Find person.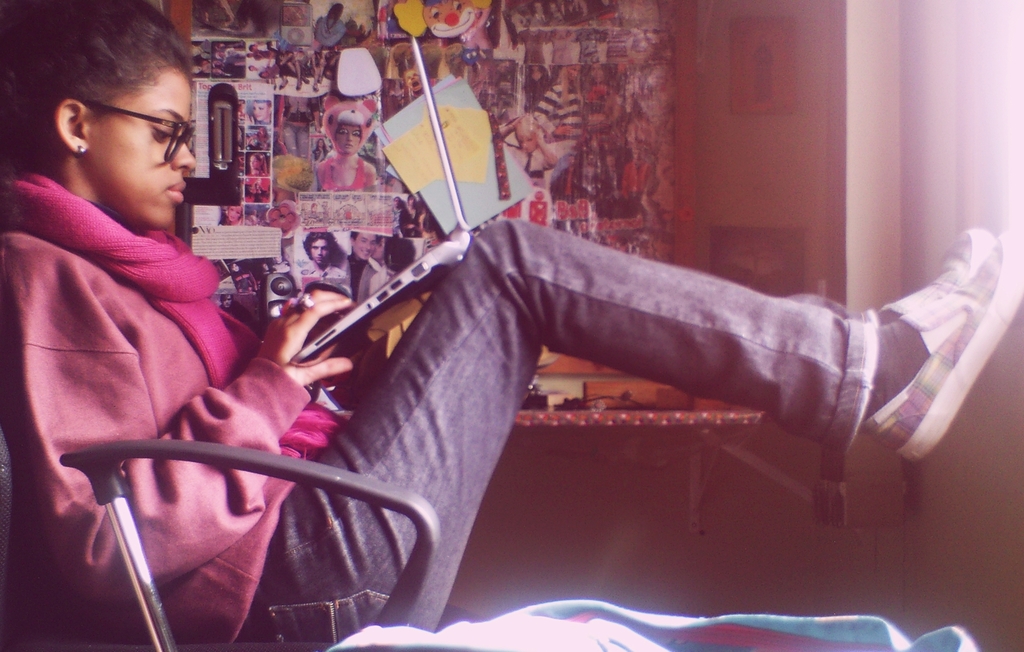
250:154:268:175.
